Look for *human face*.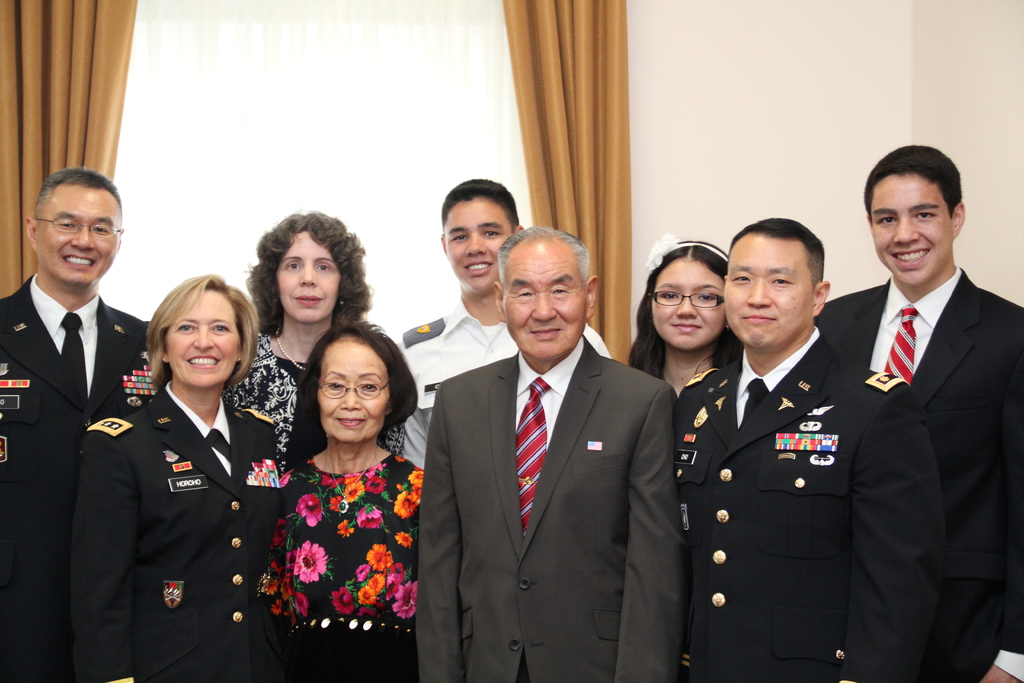
Found: box(167, 297, 236, 388).
